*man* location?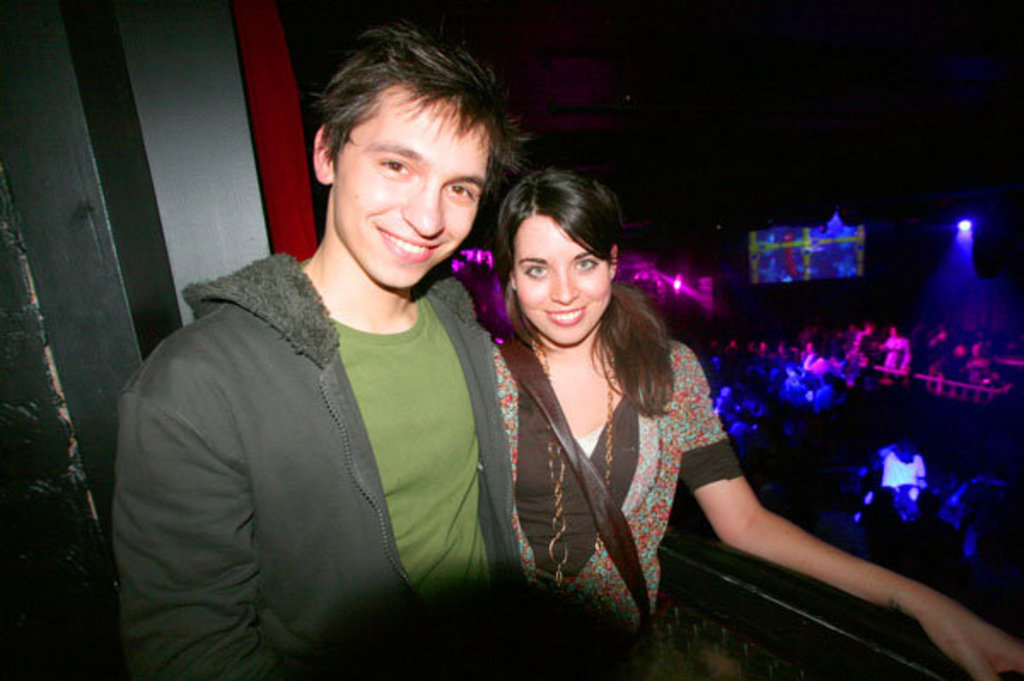
select_region(125, 48, 587, 679)
